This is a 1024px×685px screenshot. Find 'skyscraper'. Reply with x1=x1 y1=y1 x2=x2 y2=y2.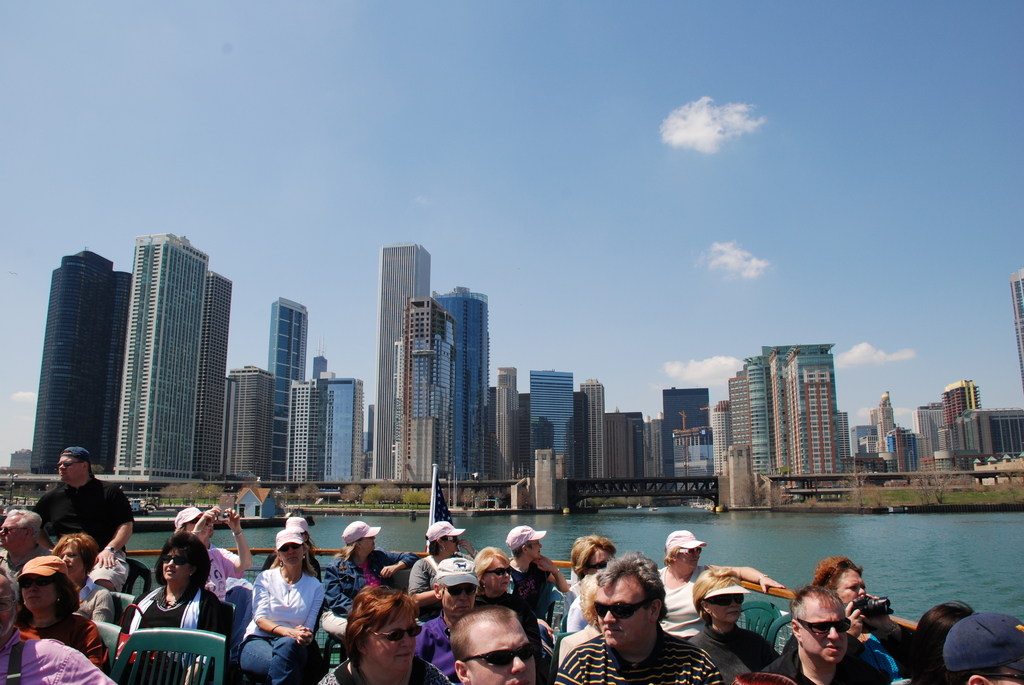
x1=263 y1=302 x2=310 y2=482.
